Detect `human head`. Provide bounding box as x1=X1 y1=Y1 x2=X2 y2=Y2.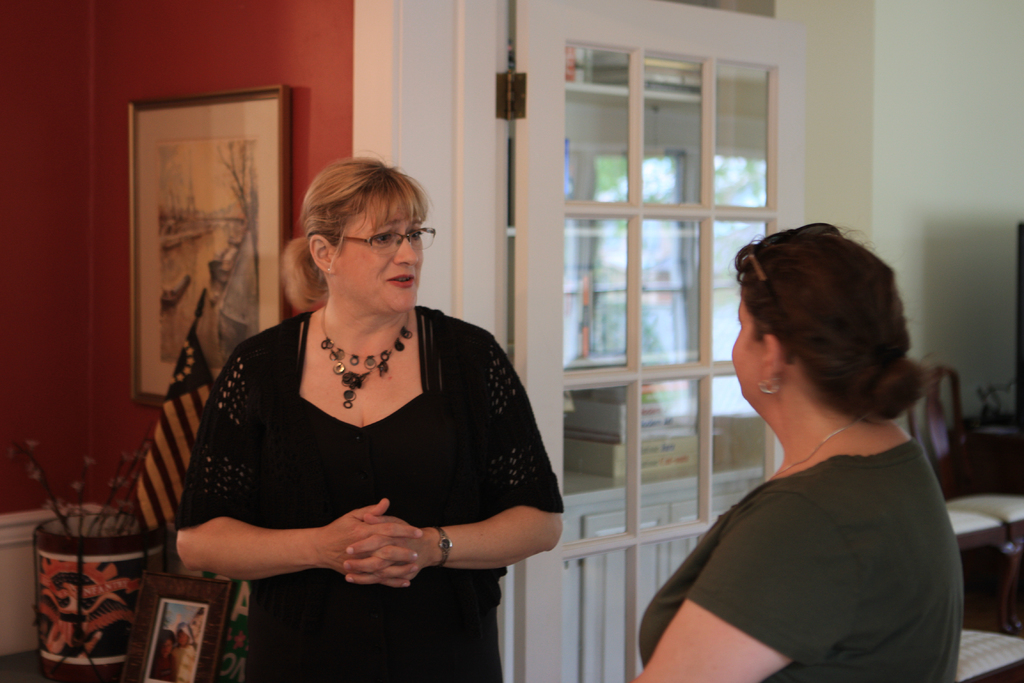
x1=737 y1=231 x2=925 y2=461.
